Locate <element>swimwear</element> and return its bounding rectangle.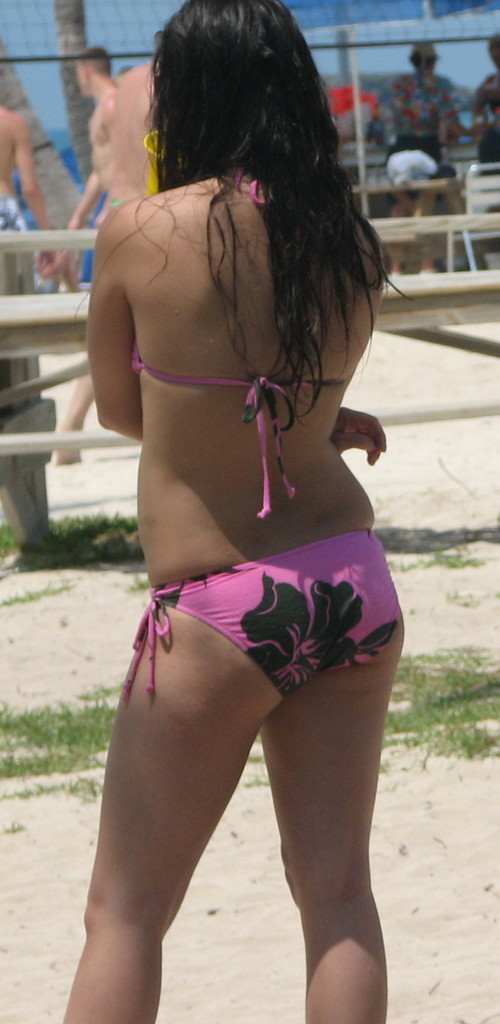
(0, 189, 64, 294).
